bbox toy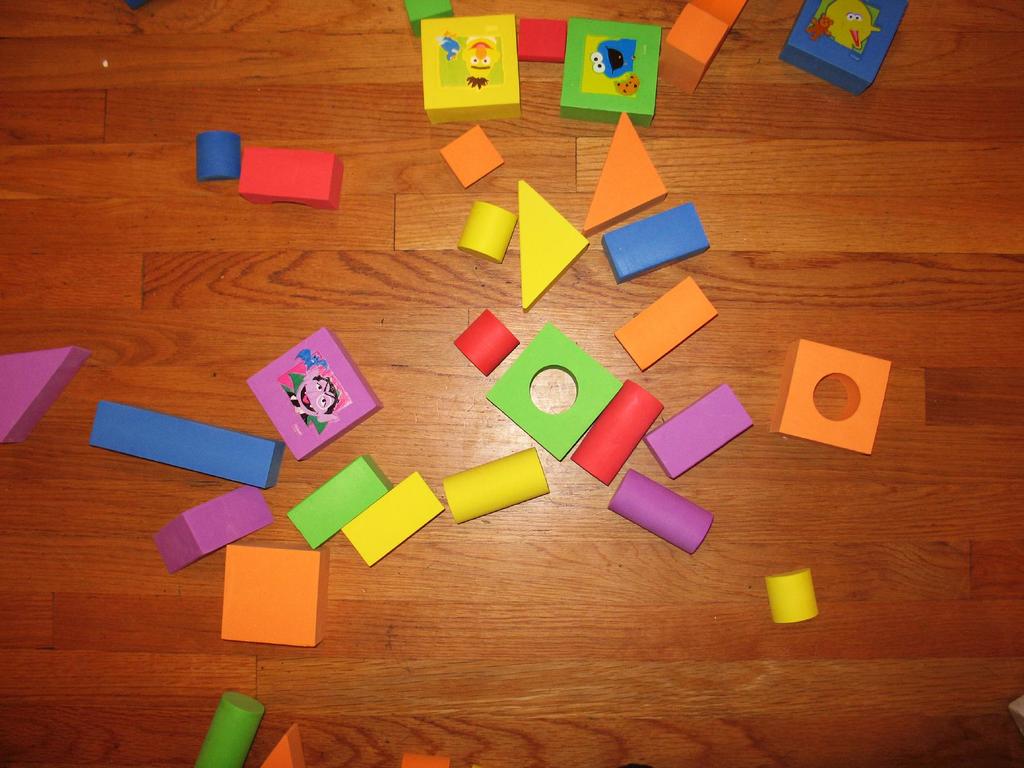
bbox(453, 308, 522, 380)
